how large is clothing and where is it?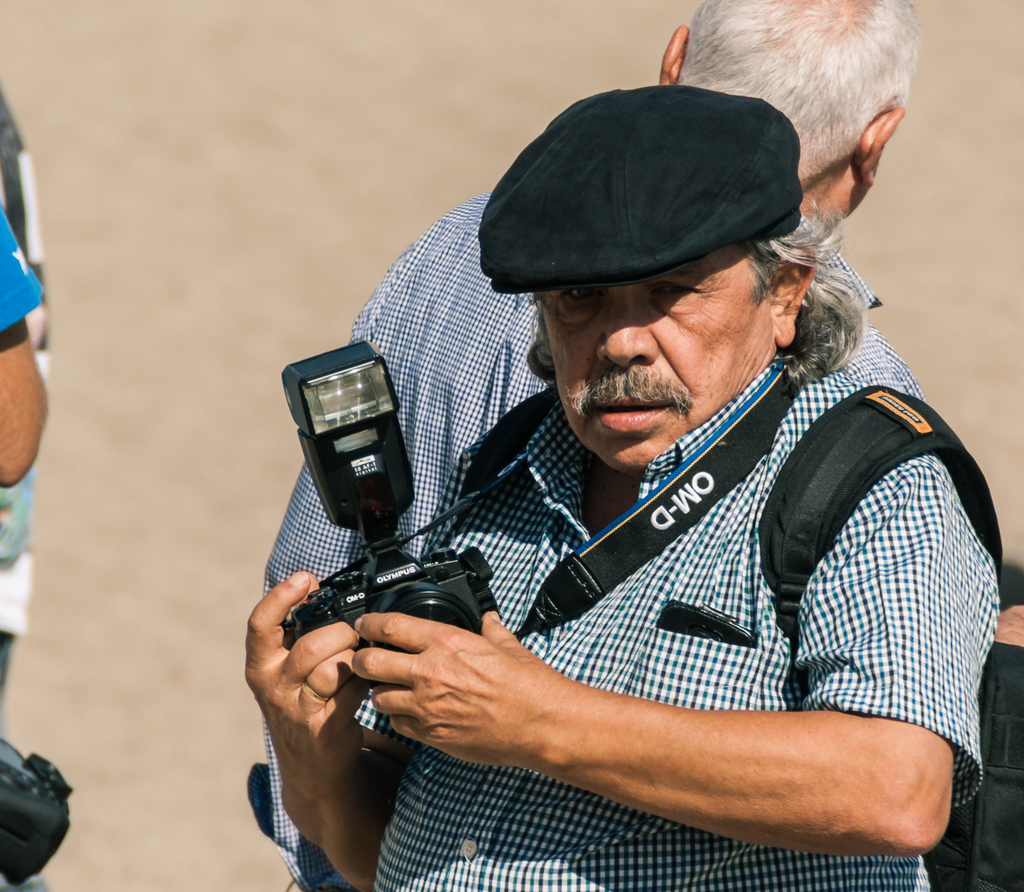
Bounding box: (x1=266, y1=192, x2=925, y2=891).
